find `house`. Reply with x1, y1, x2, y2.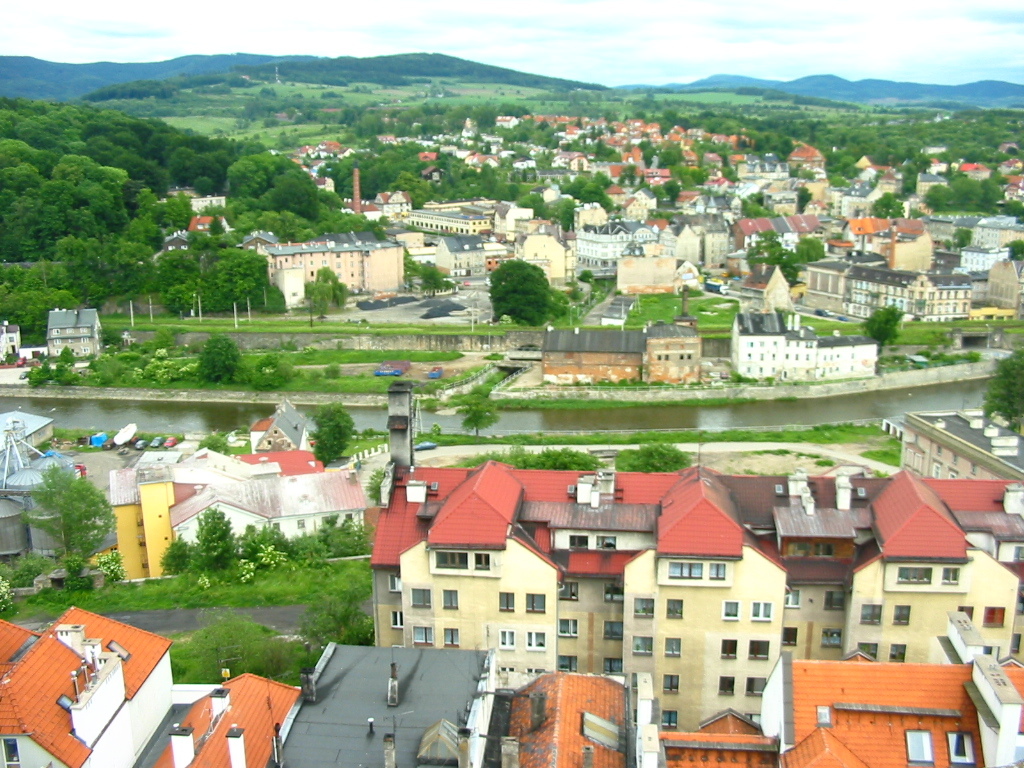
433, 240, 482, 283.
